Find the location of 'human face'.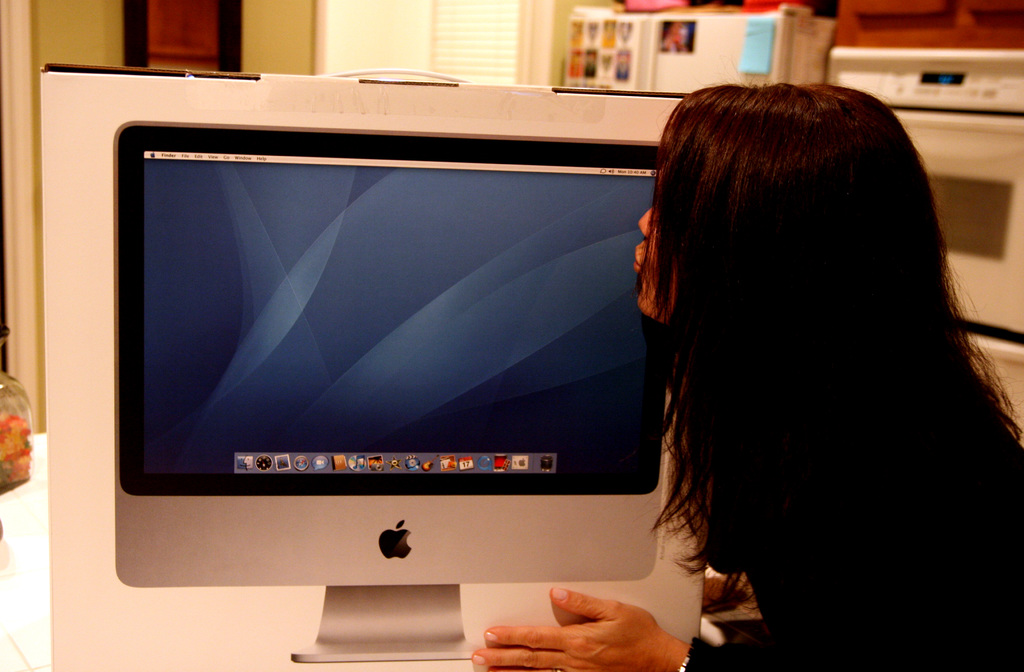
Location: 636, 201, 683, 324.
